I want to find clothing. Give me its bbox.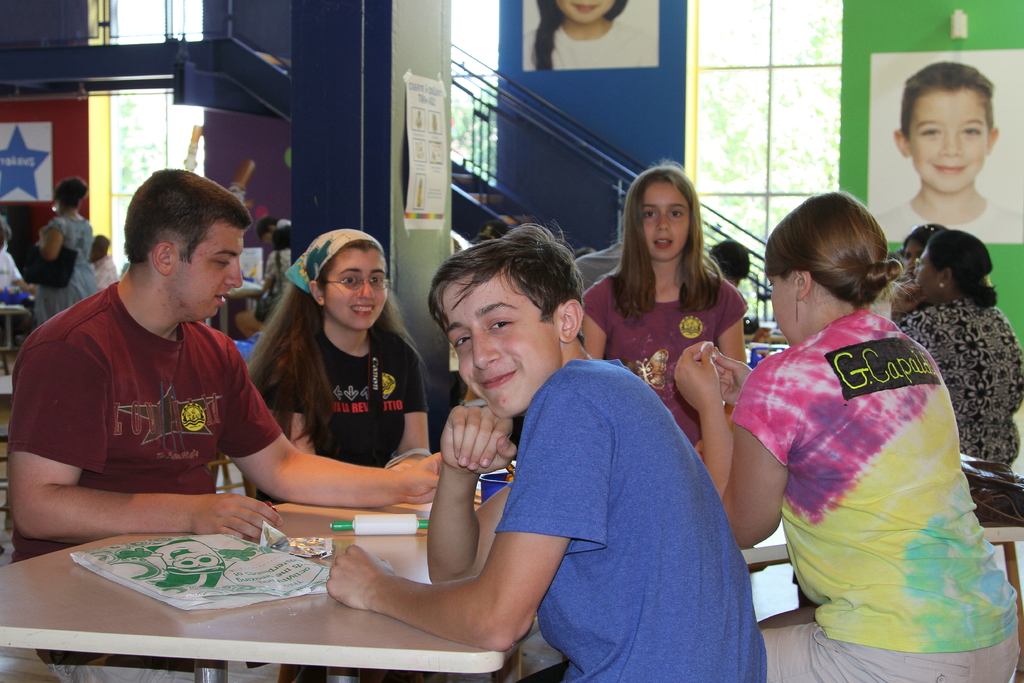
(left=588, top=274, right=743, bottom=470).
